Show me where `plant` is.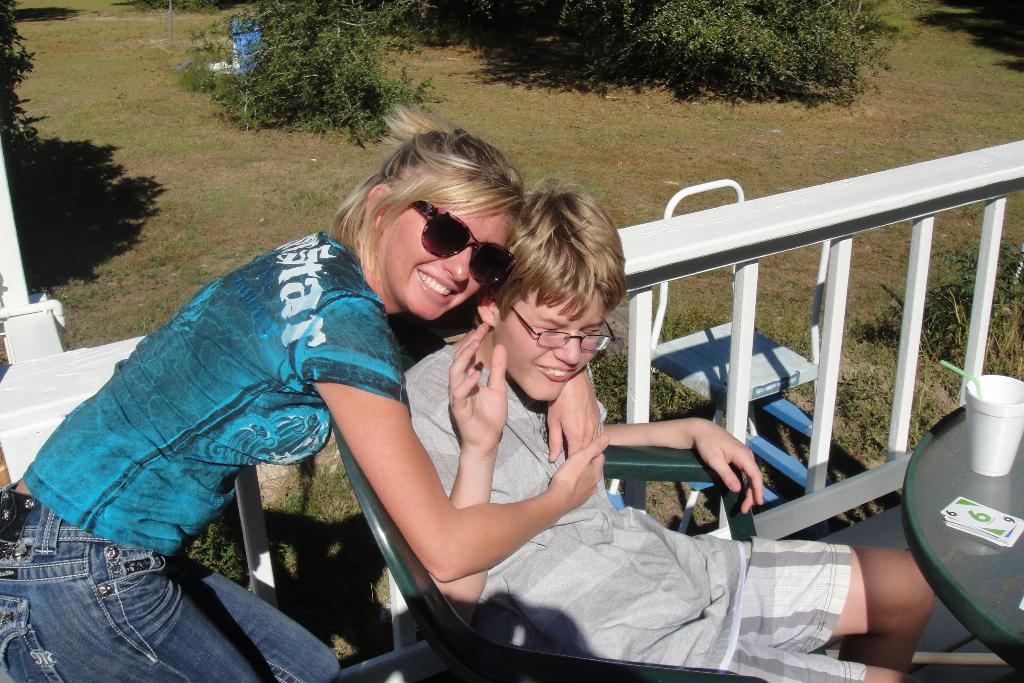
`plant` is at (x1=182, y1=0, x2=442, y2=135).
